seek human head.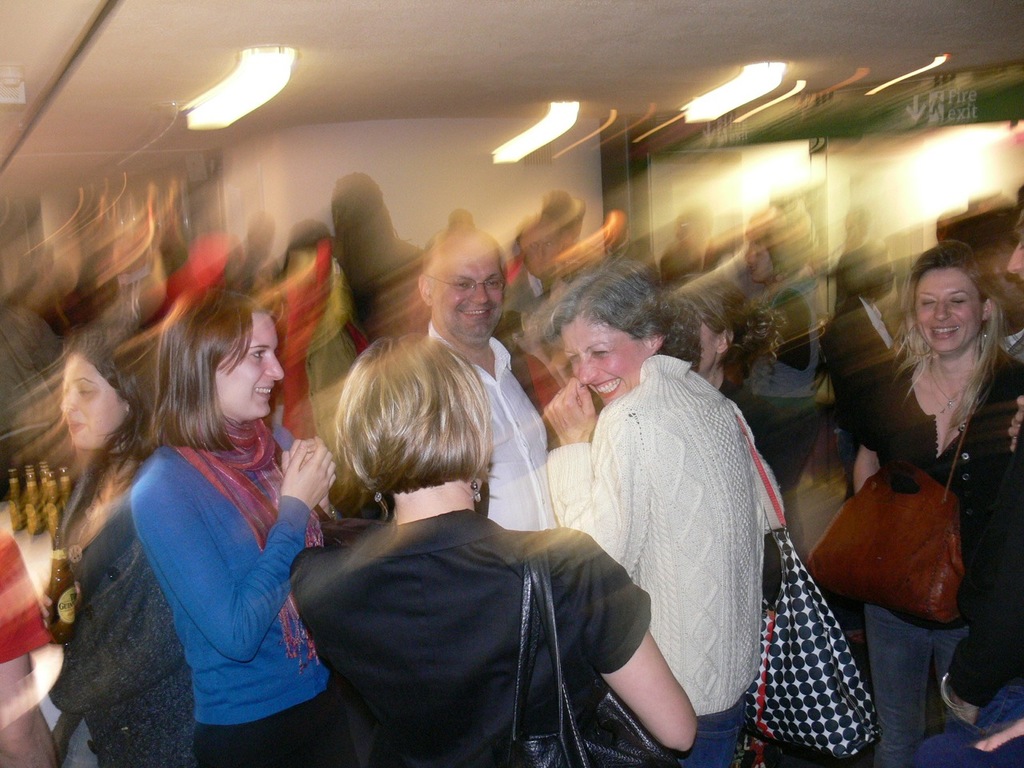
BBox(667, 274, 745, 374).
